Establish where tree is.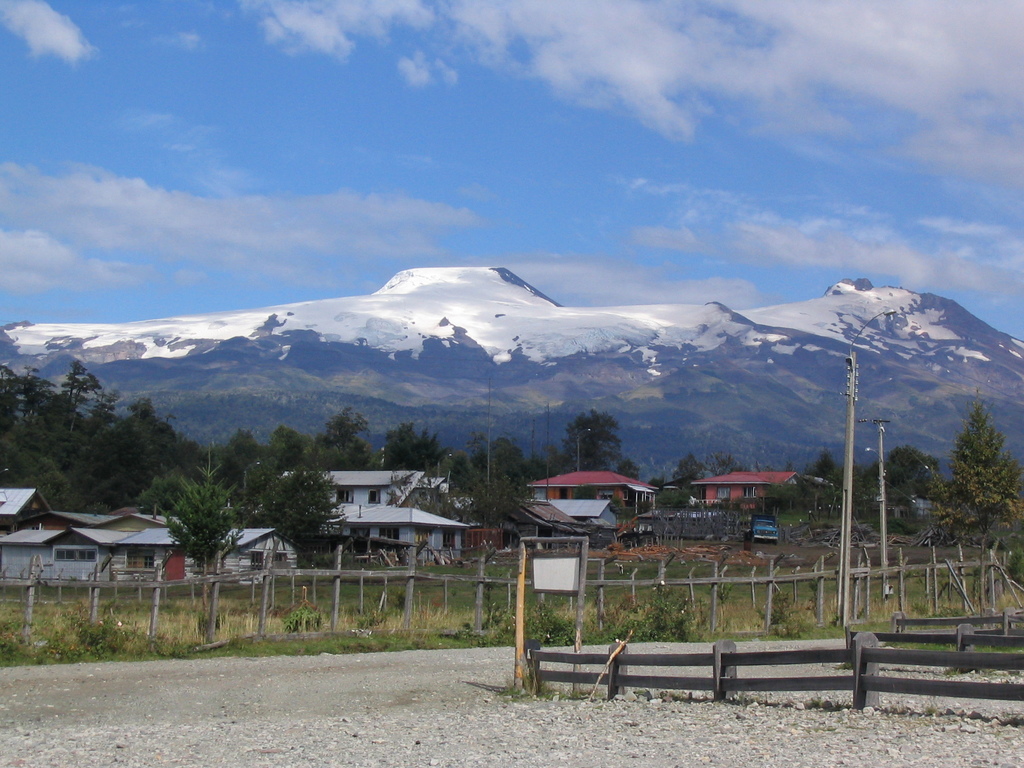
Established at [940, 393, 1016, 561].
